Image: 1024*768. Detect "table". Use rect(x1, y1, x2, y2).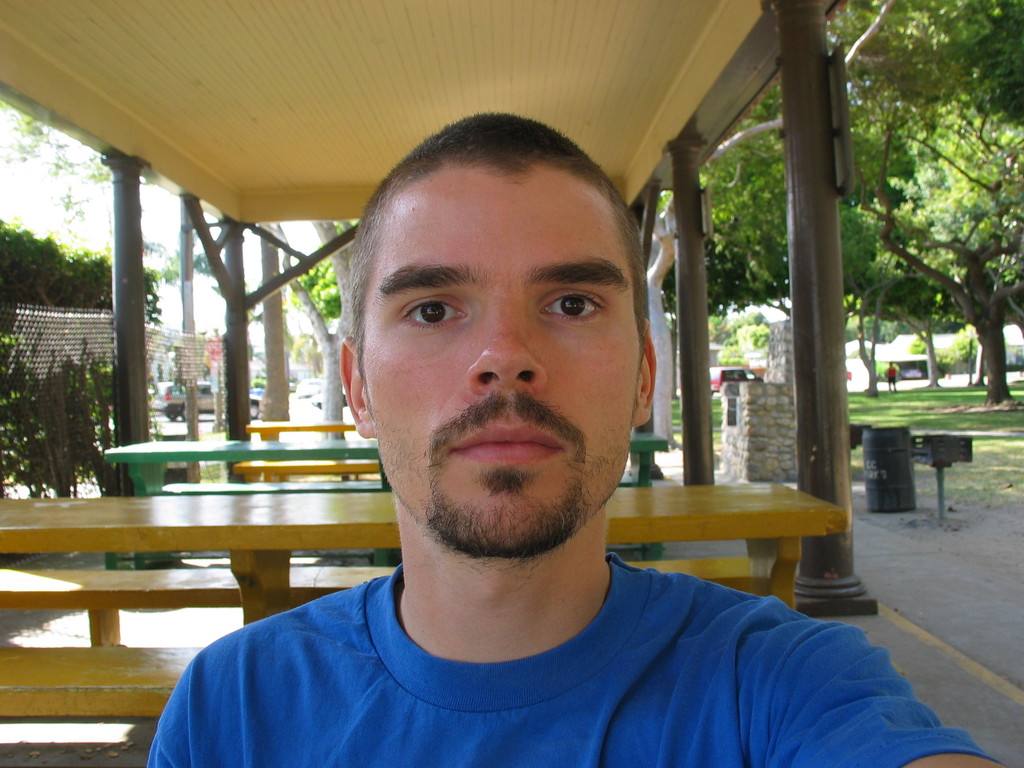
rect(243, 417, 356, 428).
